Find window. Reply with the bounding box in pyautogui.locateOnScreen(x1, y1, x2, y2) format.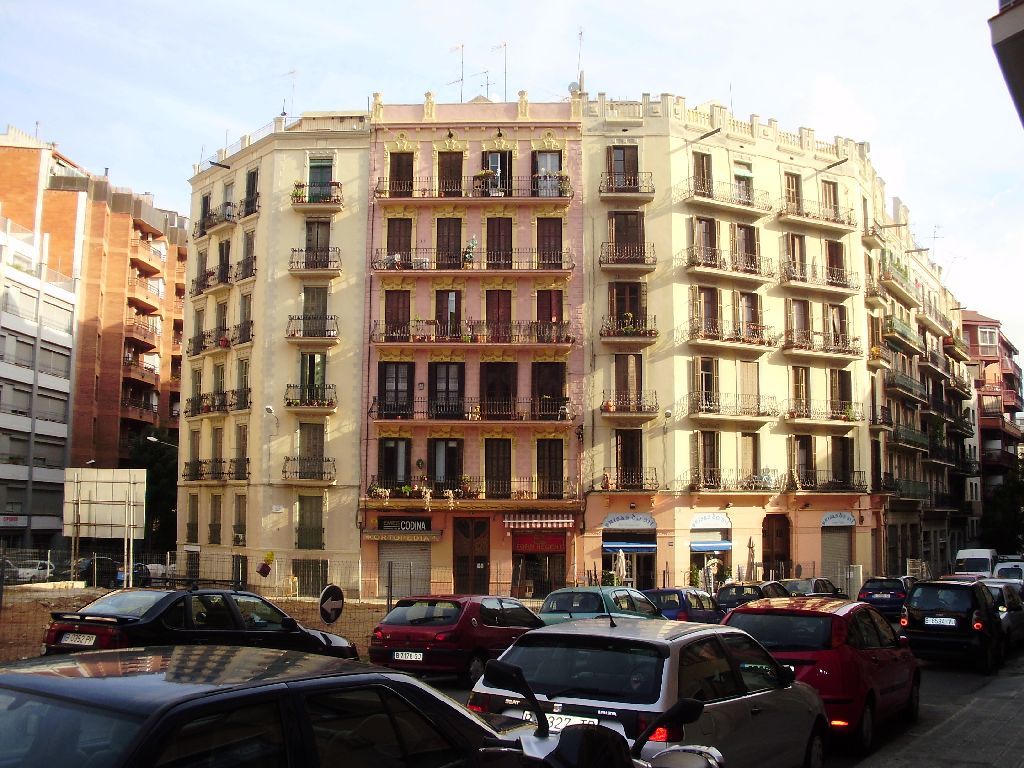
pyautogui.locateOnScreen(696, 430, 720, 493).
